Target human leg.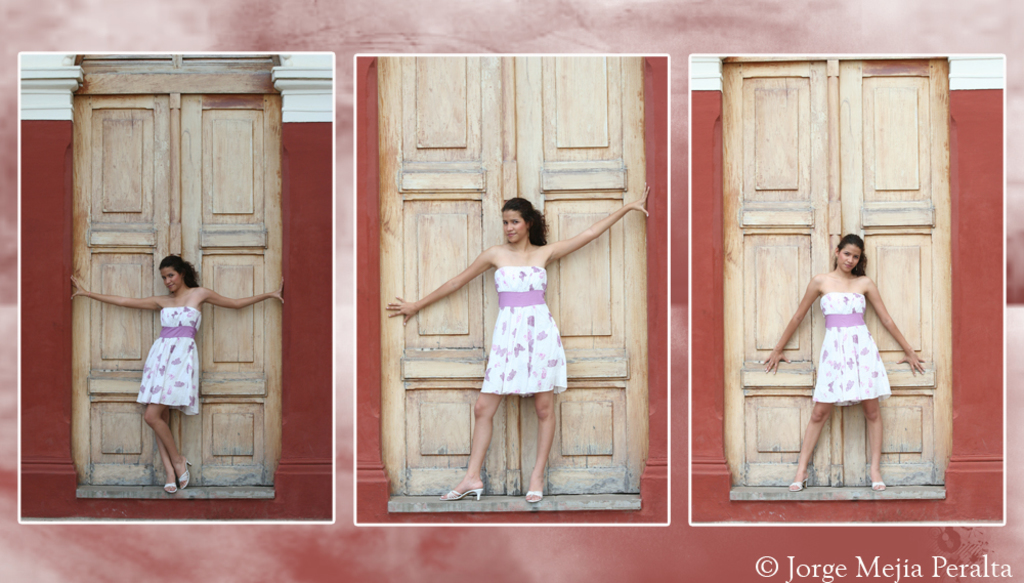
Target region: box=[865, 404, 880, 490].
